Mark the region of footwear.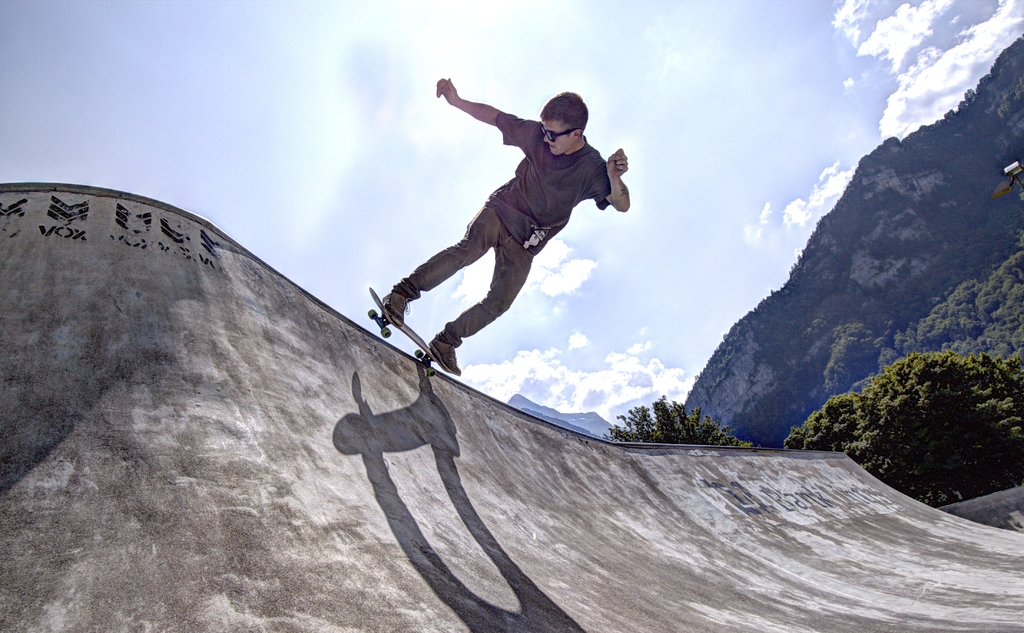
Region: x1=428 y1=332 x2=465 y2=374.
